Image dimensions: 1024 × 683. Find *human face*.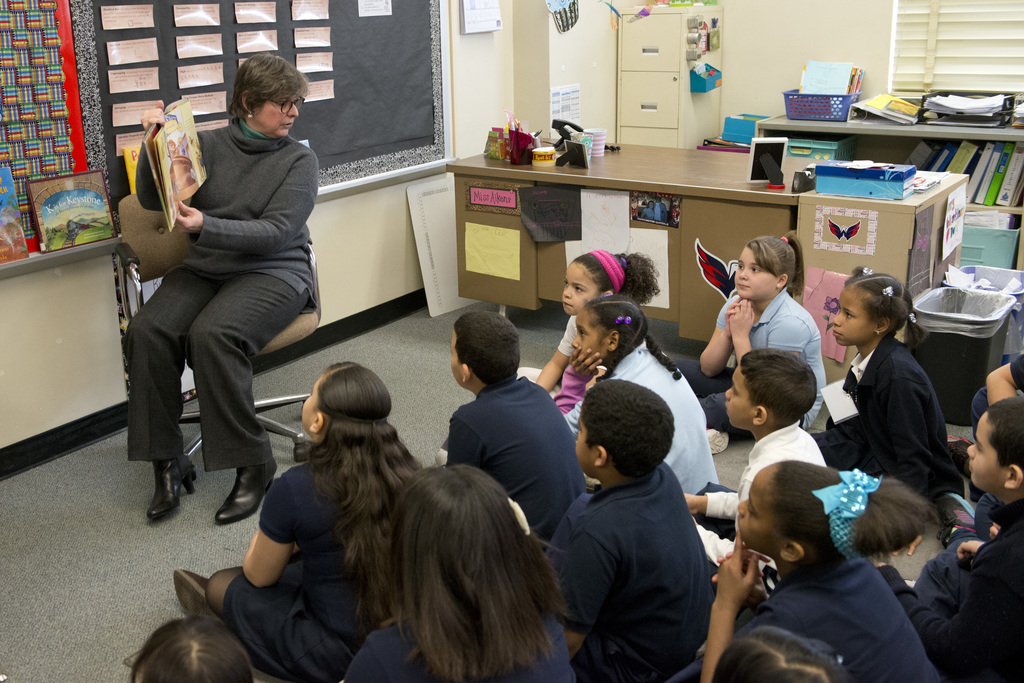
Rect(832, 288, 876, 344).
